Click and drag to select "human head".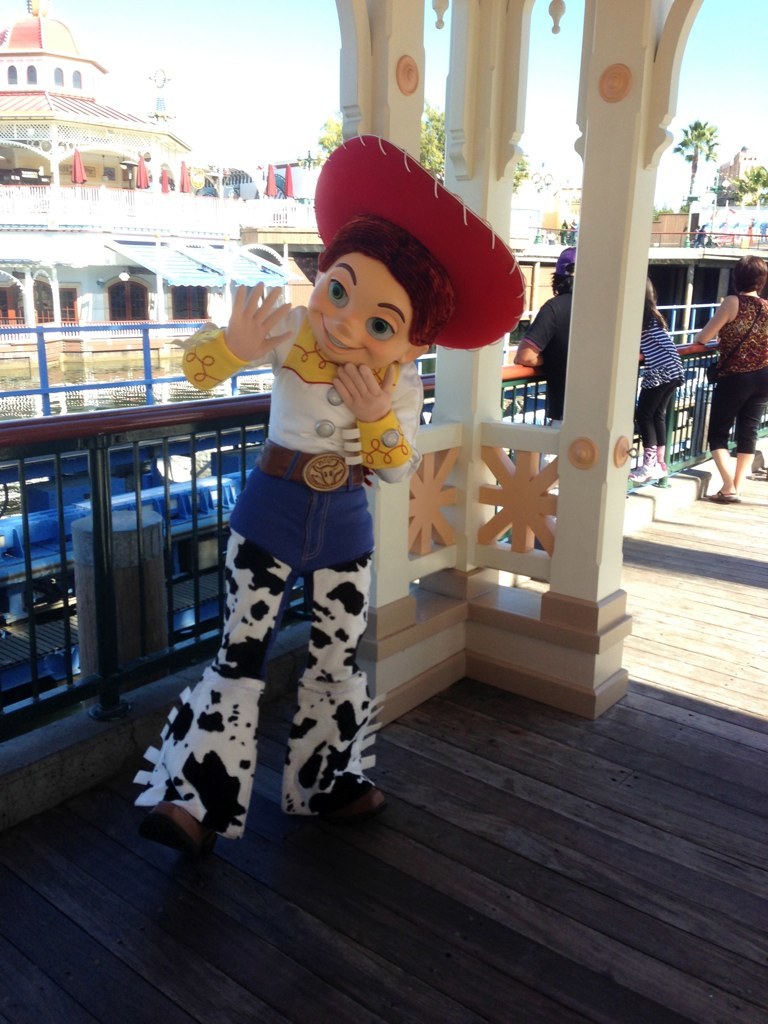
Selection: 555, 249, 576, 291.
